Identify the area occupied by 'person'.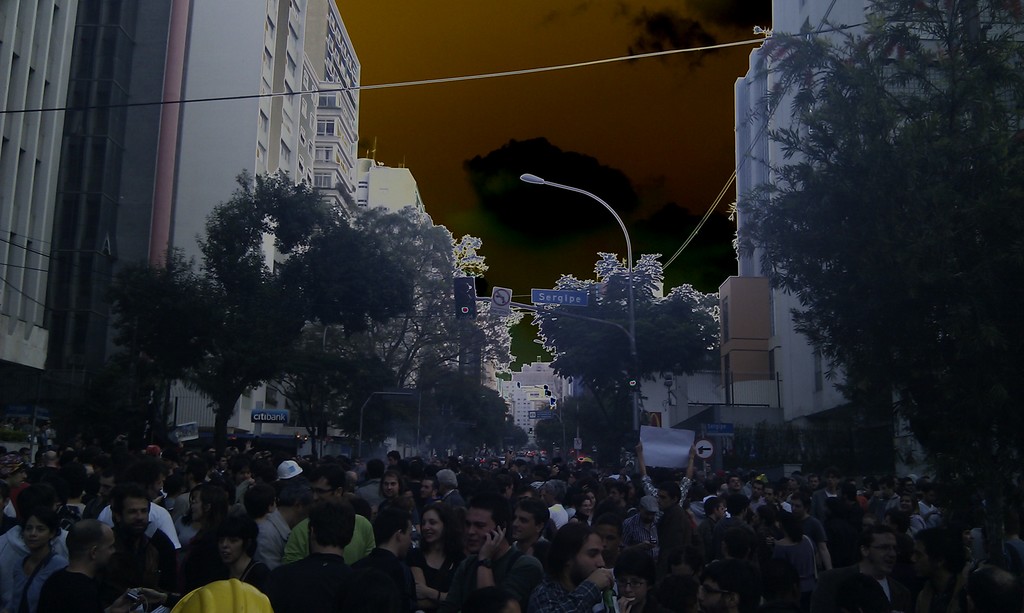
Area: detection(531, 521, 614, 612).
